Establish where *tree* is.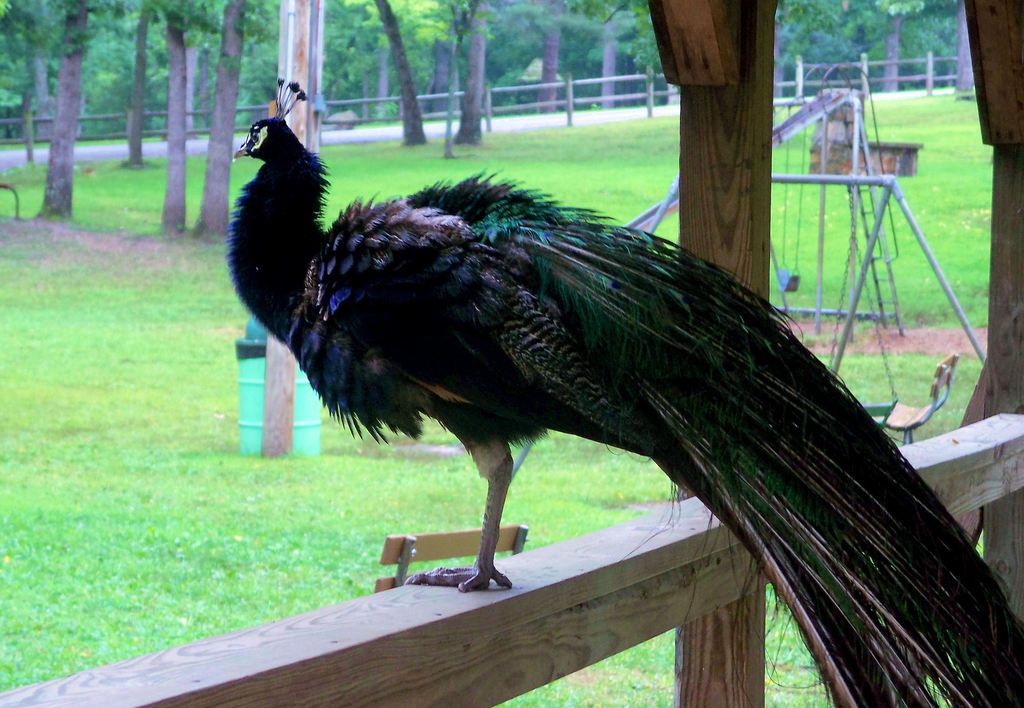
Established at detection(953, 0, 980, 103).
